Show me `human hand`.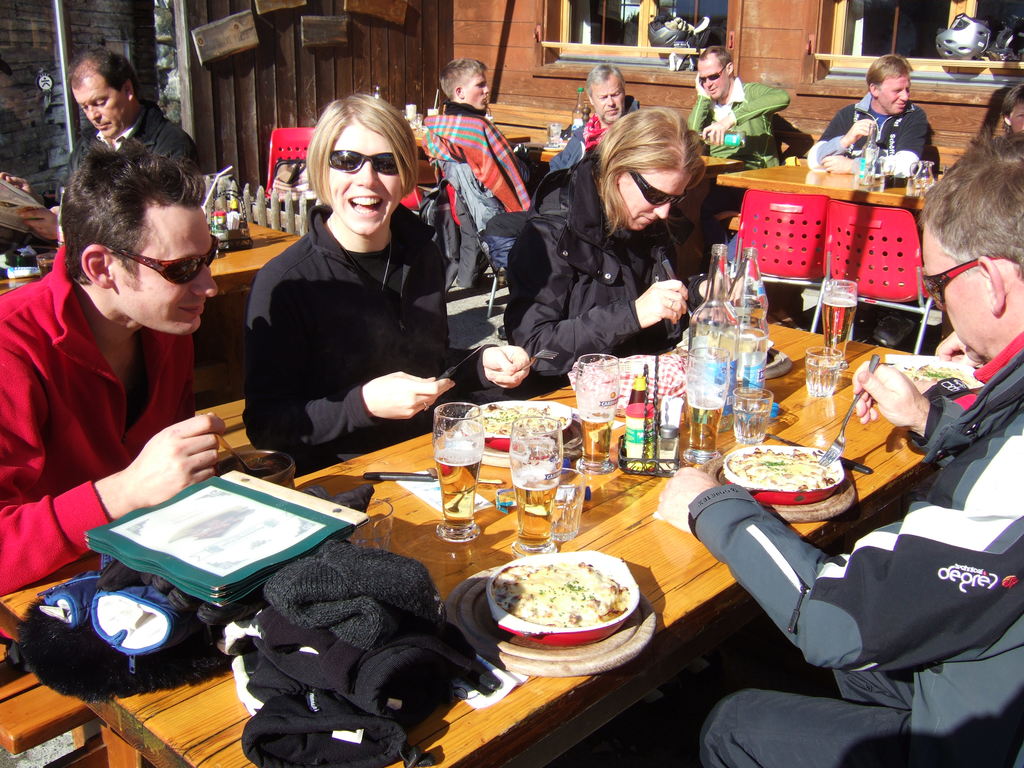
`human hand` is here: pyautogui.locateOnScreen(633, 279, 687, 331).
